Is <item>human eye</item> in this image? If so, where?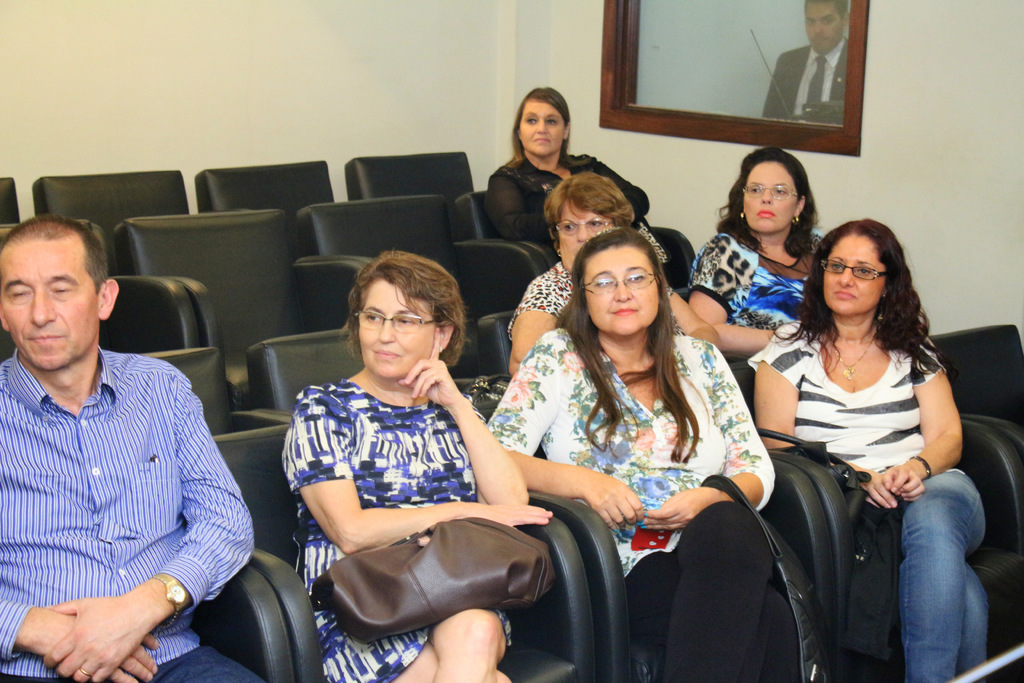
Yes, at {"left": 751, "top": 186, "right": 761, "bottom": 194}.
